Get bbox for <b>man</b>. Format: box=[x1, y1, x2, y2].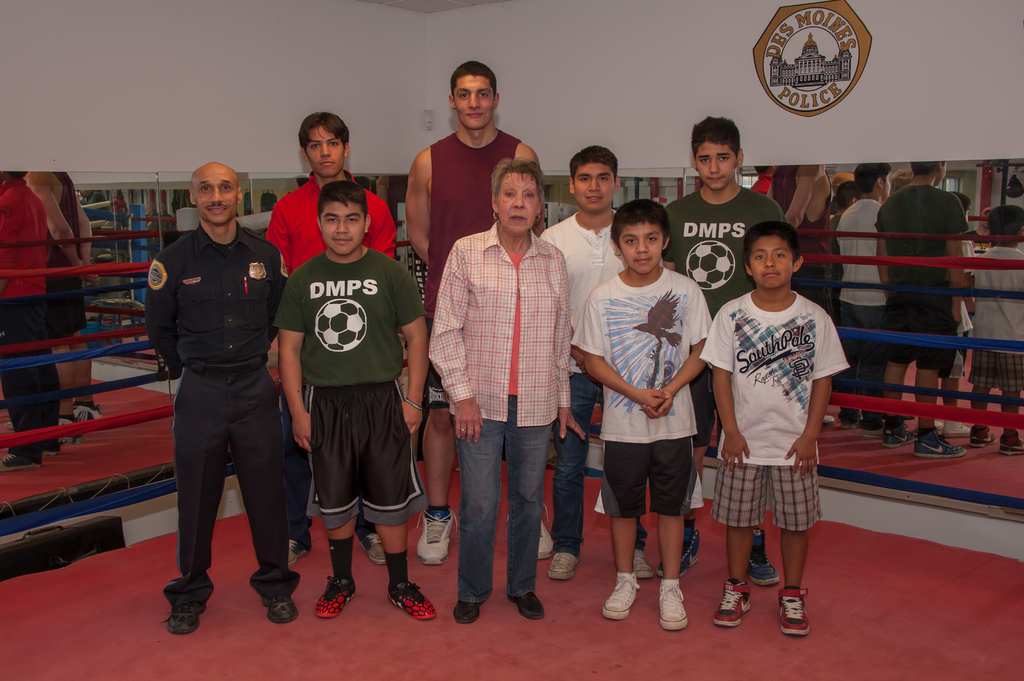
box=[266, 168, 449, 635].
